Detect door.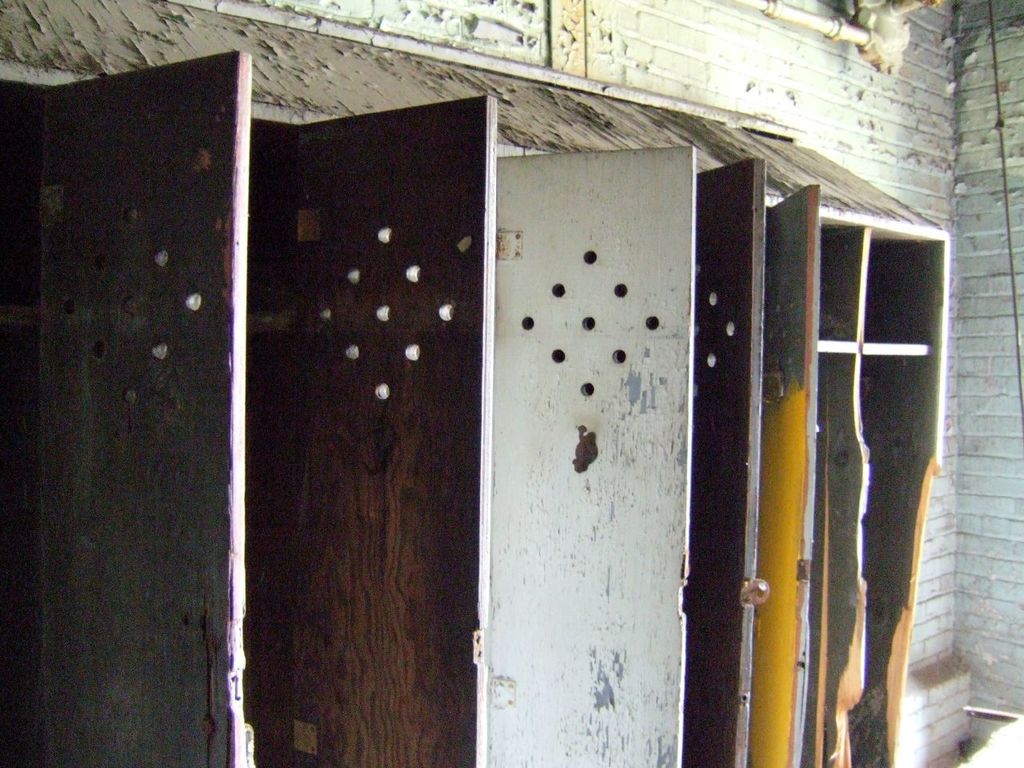
Detected at [x1=743, y1=181, x2=823, y2=767].
